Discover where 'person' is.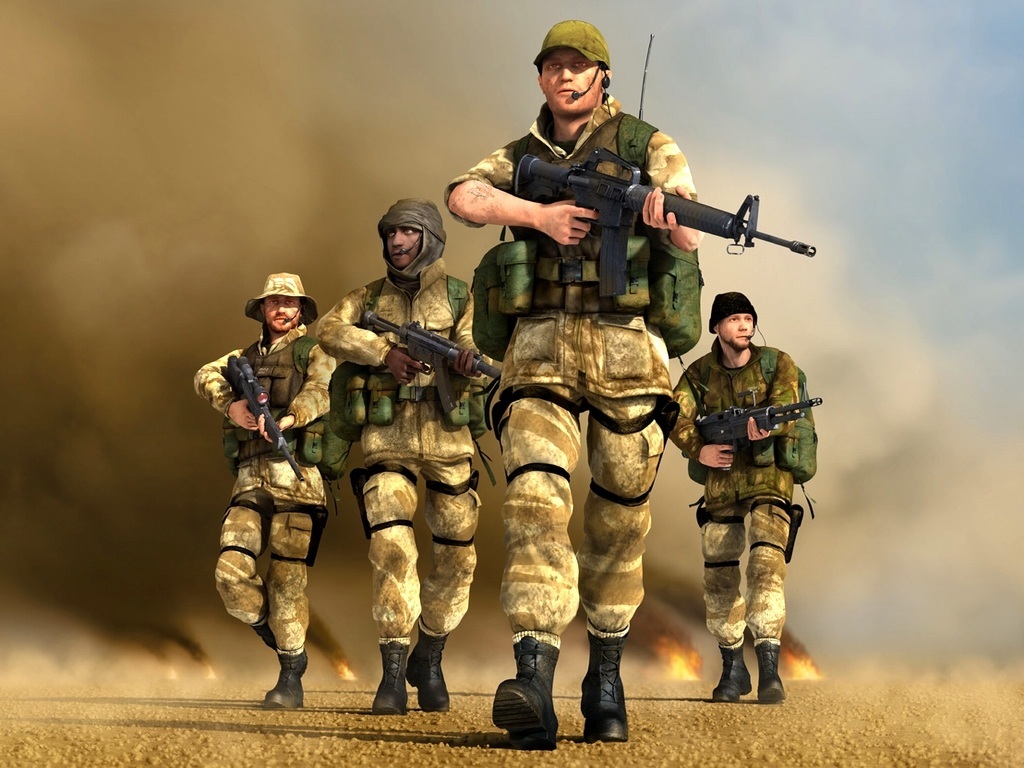
Discovered at x1=191, y1=274, x2=351, y2=711.
